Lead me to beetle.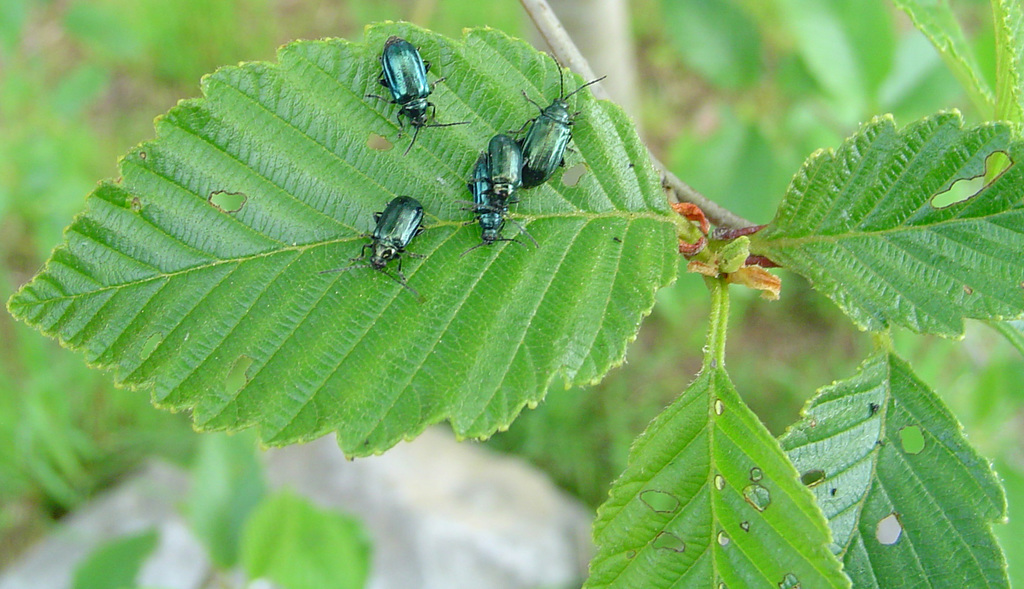
Lead to (x1=369, y1=32, x2=471, y2=150).
